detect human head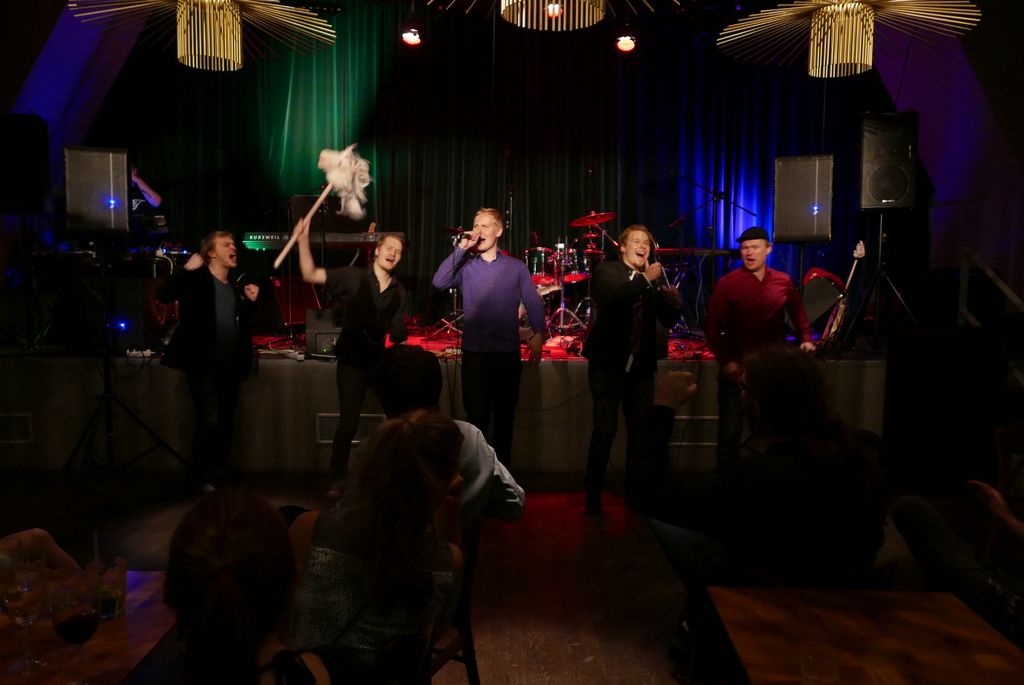
[x1=162, y1=493, x2=303, y2=663]
